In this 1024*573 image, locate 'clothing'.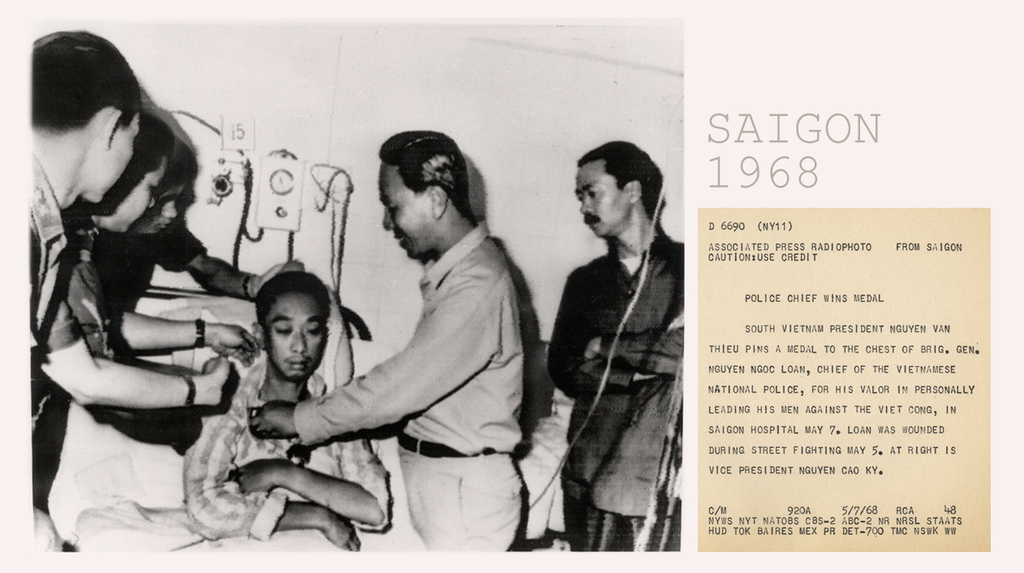
Bounding box: detection(389, 463, 518, 572).
